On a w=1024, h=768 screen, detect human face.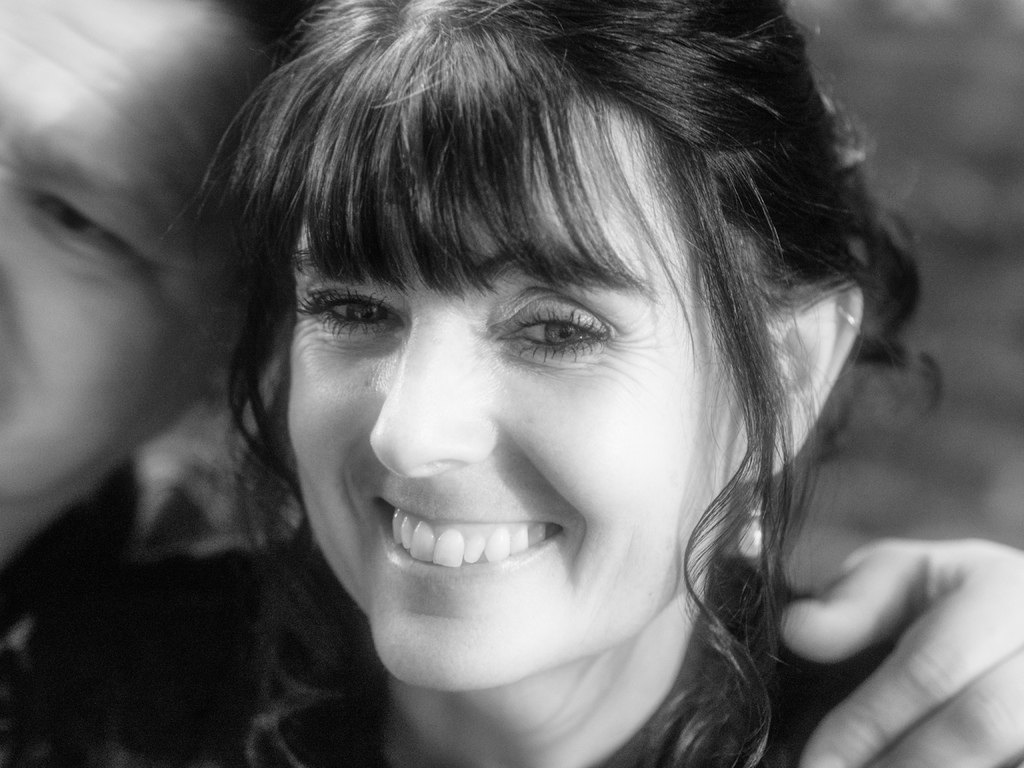
(278,86,764,694).
